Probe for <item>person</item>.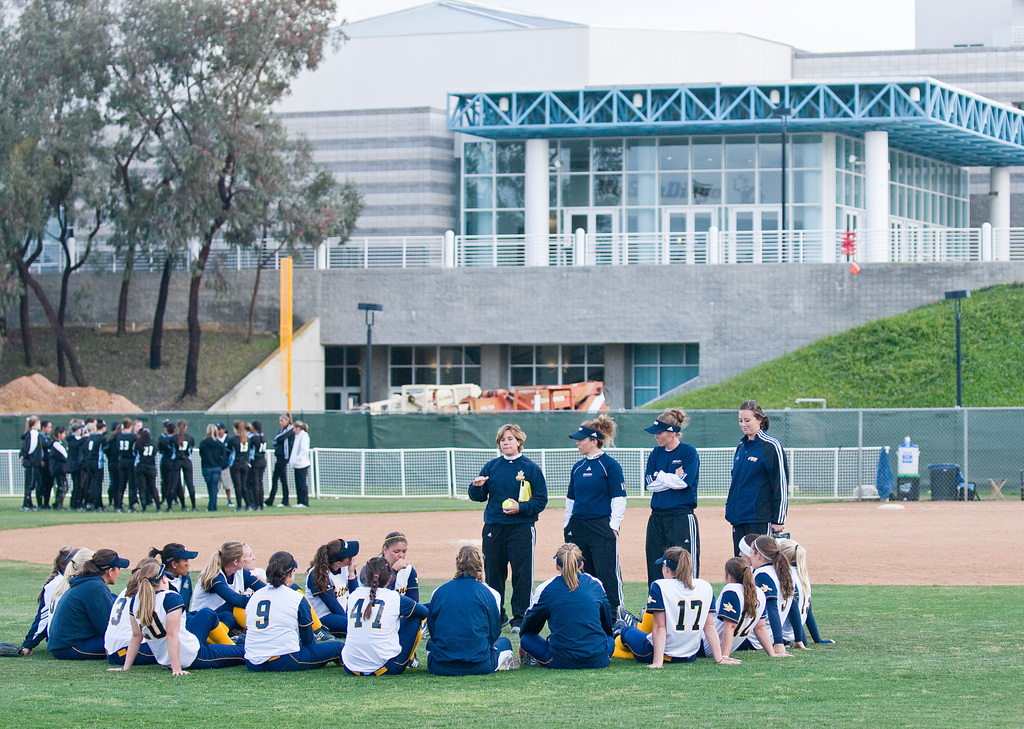
Probe result: pyautogui.locateOnScreen(47, 549, 132, 661).
